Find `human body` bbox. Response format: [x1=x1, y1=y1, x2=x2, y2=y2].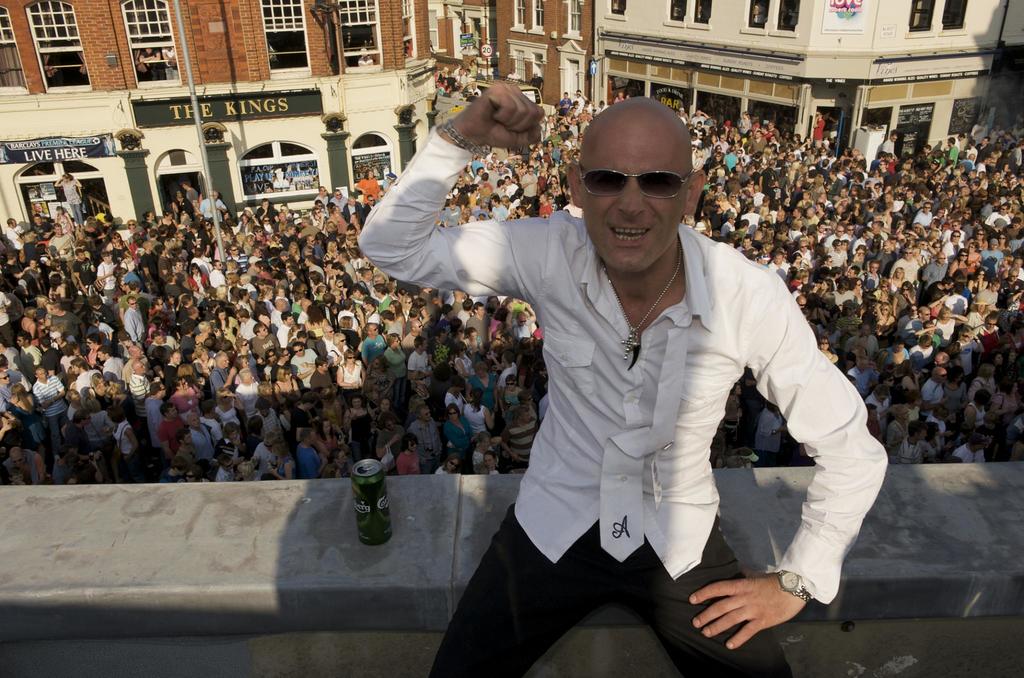
[x1=443, y1=406, x2=469, y2=452].
